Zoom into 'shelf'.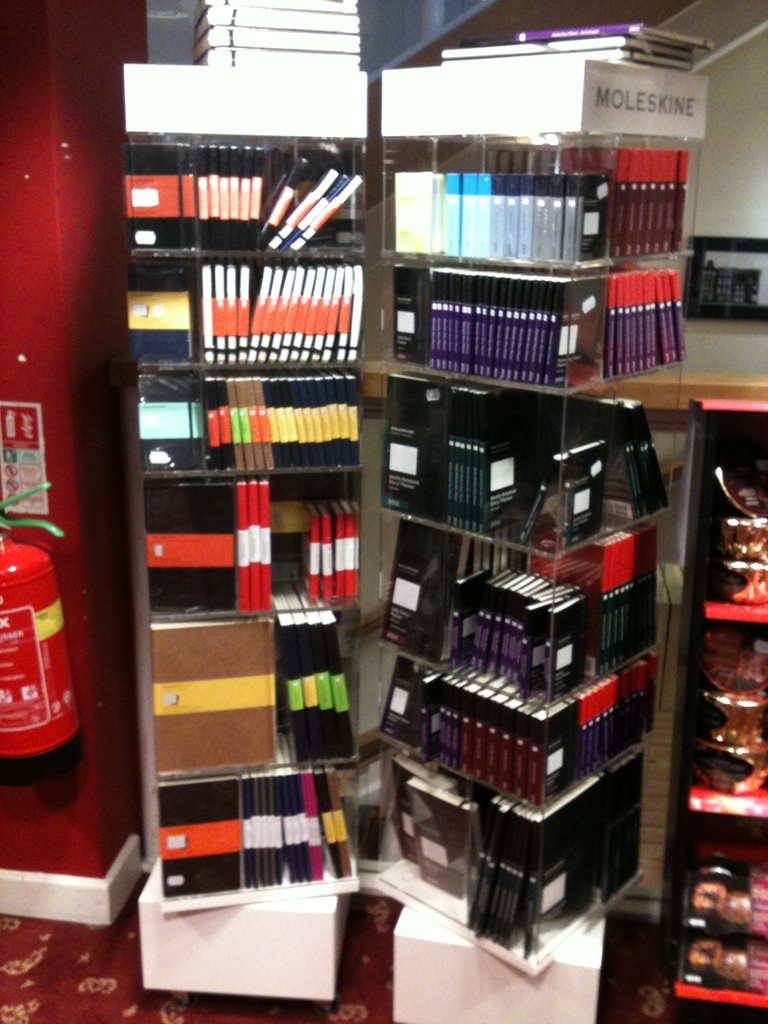
Zoom target: [352,350,677,397].
